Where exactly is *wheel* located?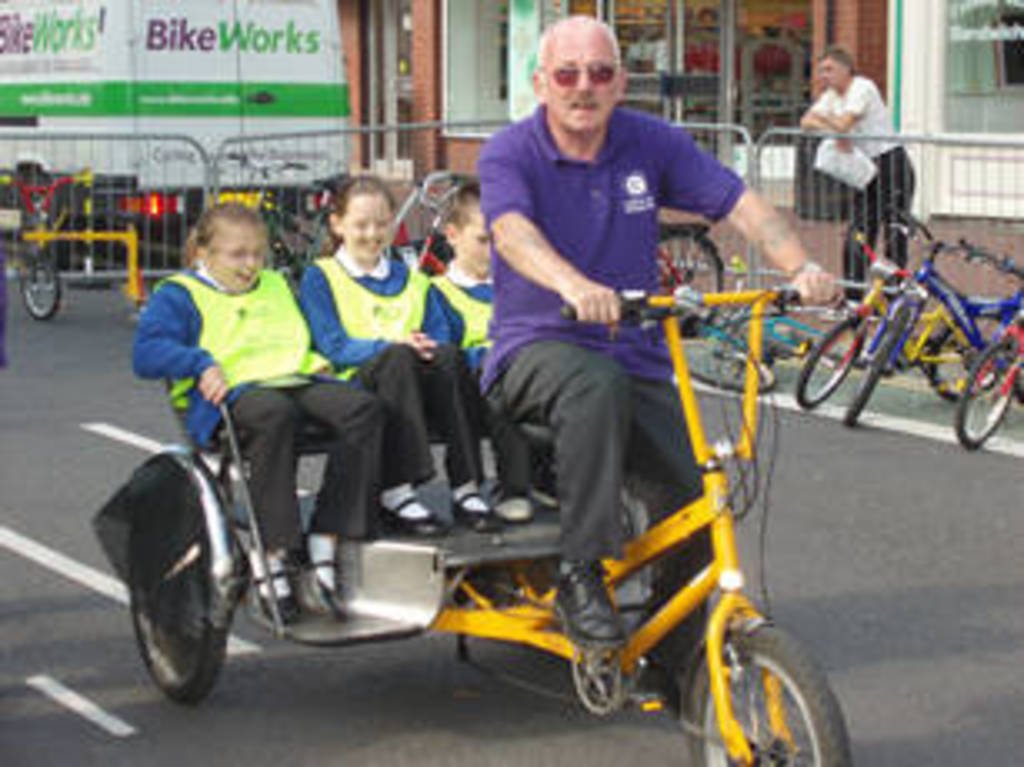
Its bounding box is 20 257 70 323.
